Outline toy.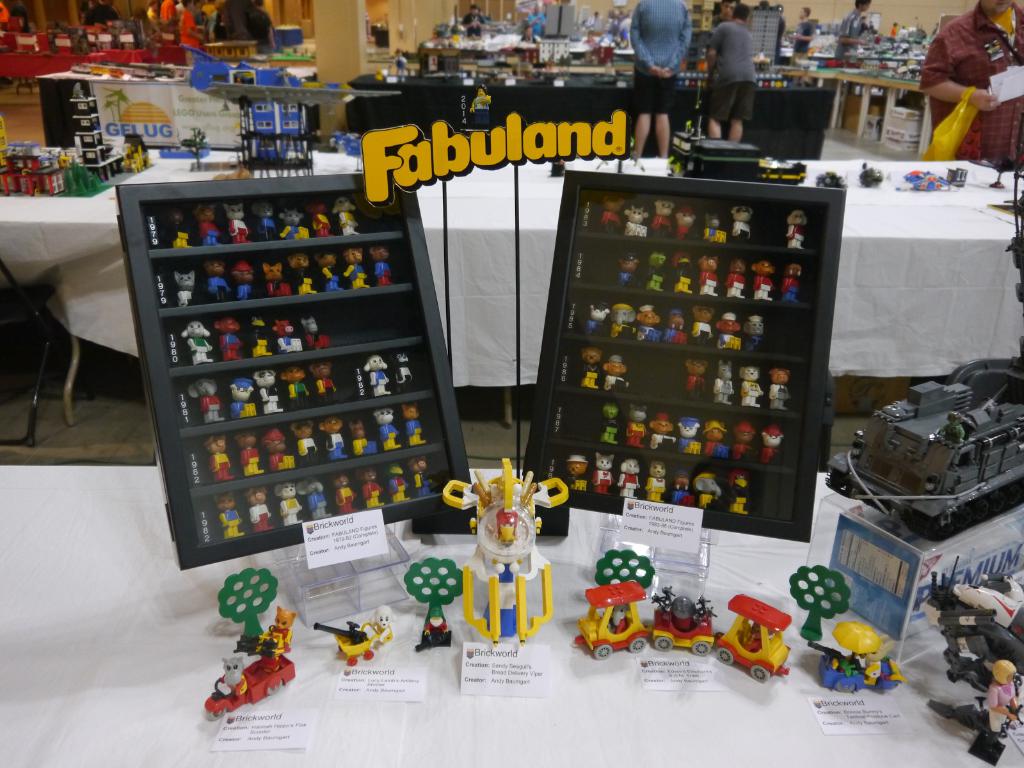
Outline: bbox=[625, 204, 648, 239].
